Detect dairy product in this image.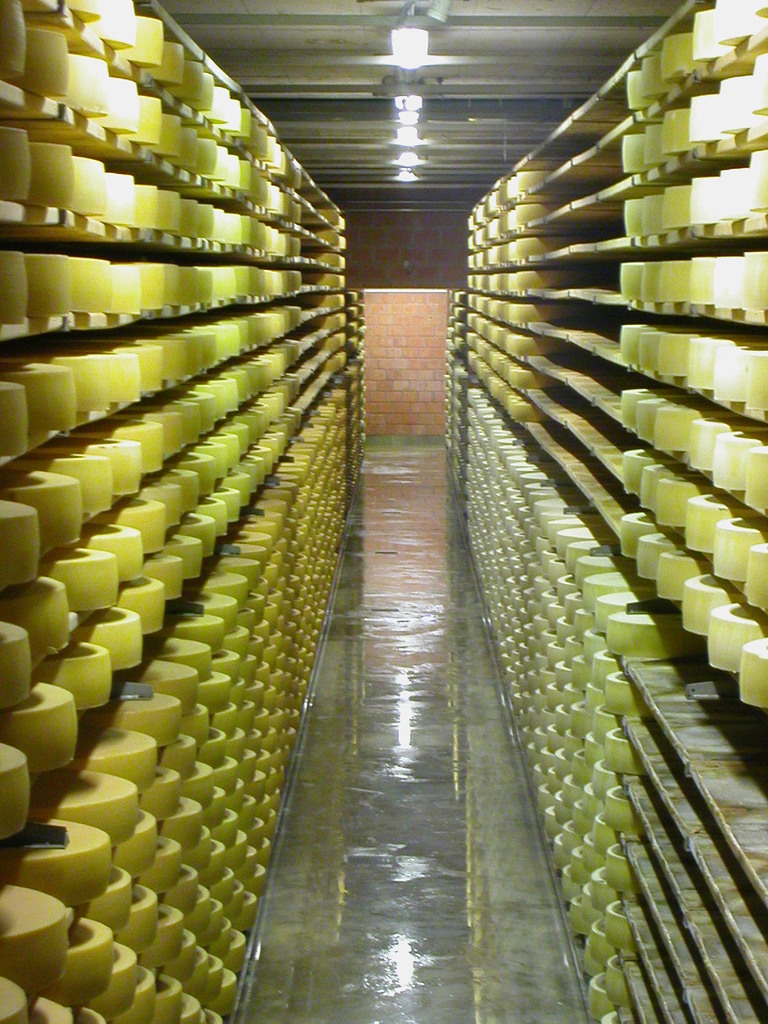
Detection: bbox=(115, 989, 186, 1018).
